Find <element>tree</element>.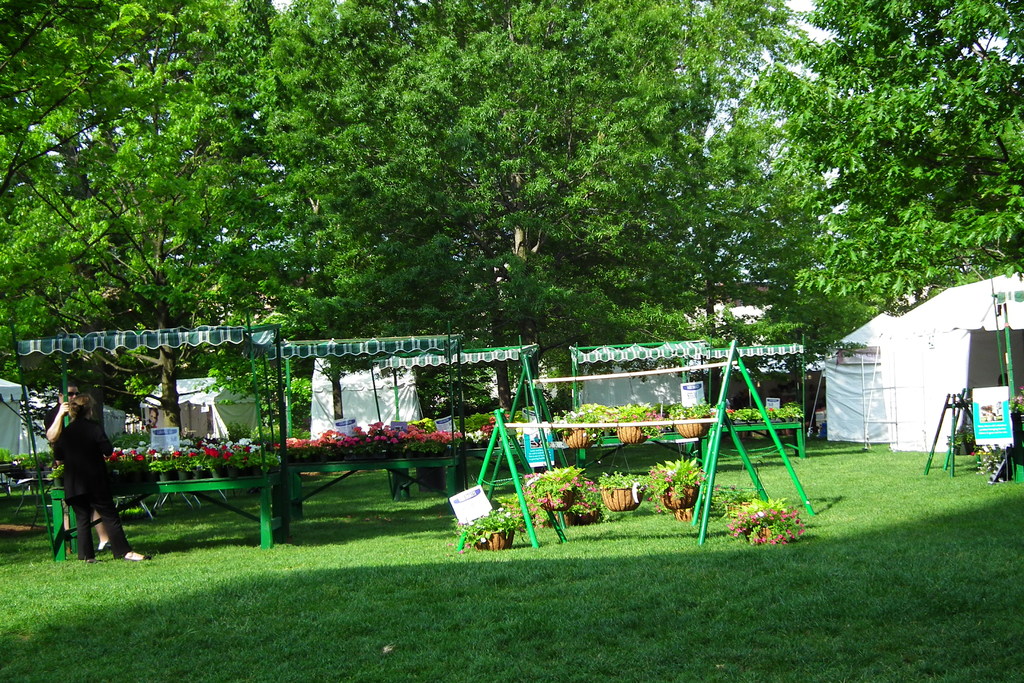
bbox=(0, 0, 129, 330).
